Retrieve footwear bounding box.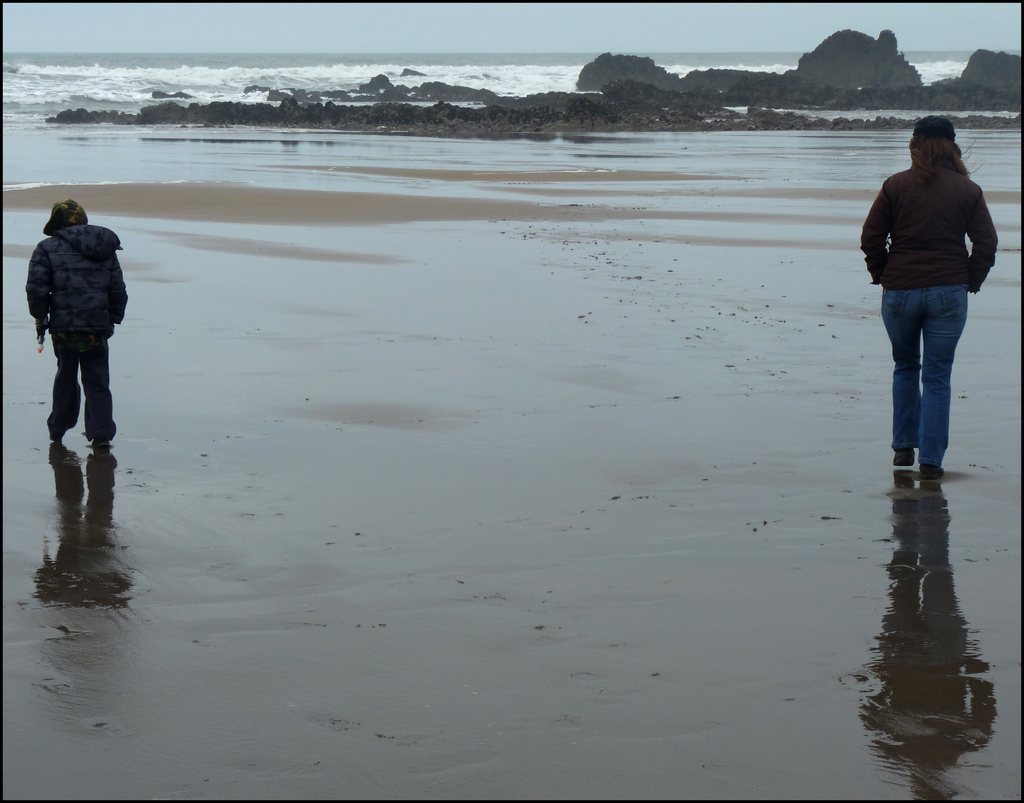
Bounding box: {"left": 890, "top": 445, "right": 914, "bottom": 465}.
